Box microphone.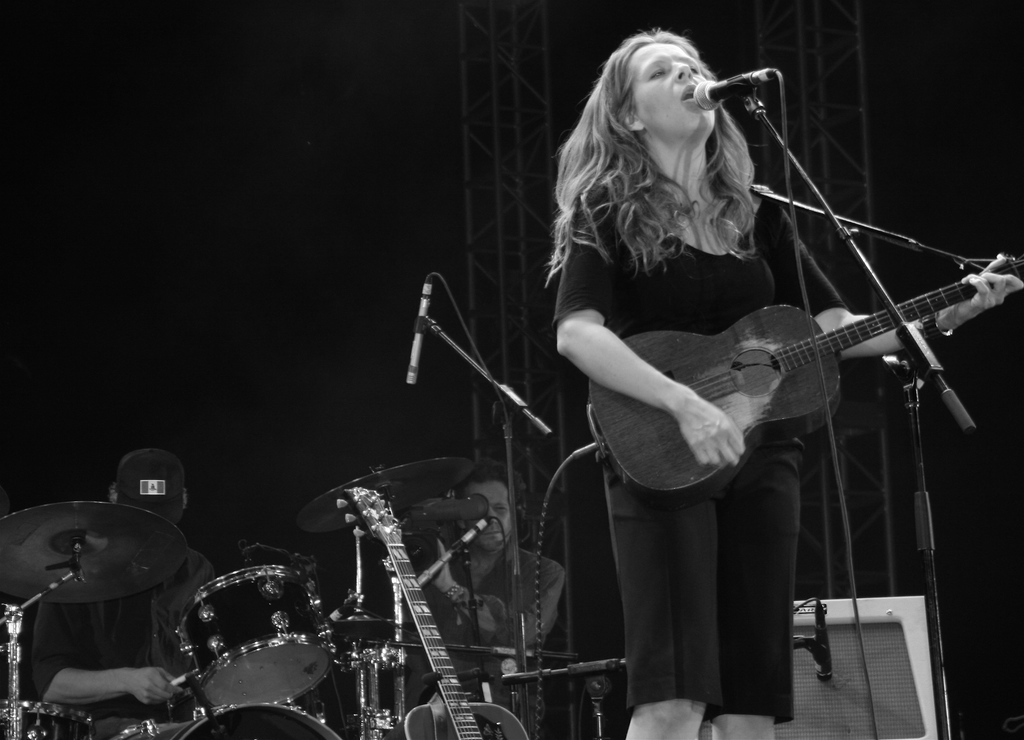
box(400, 274, 430, 393).
